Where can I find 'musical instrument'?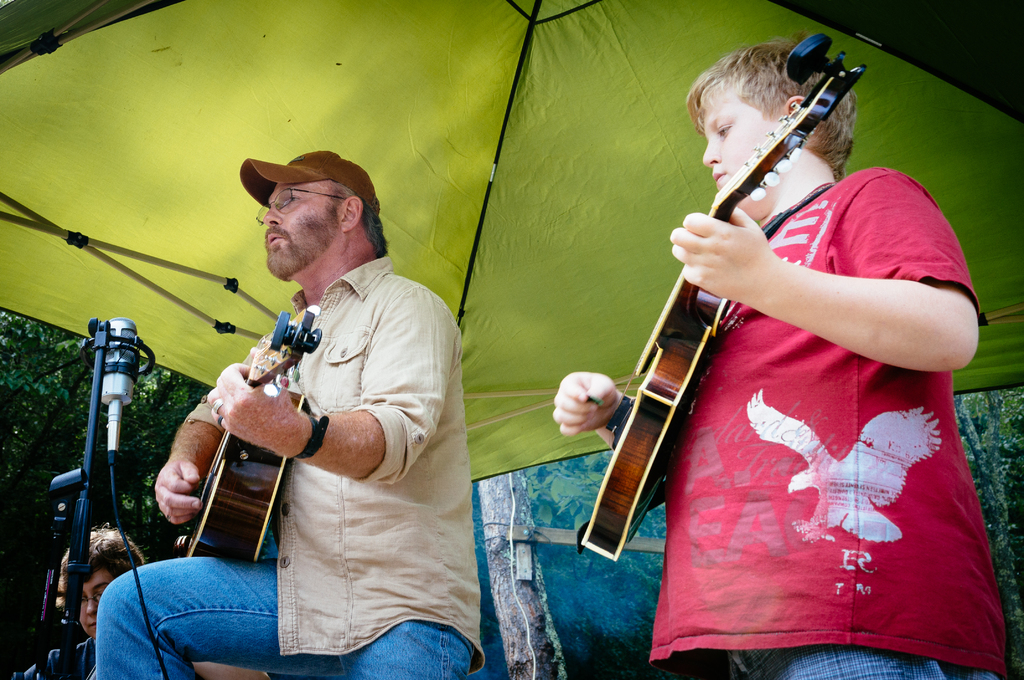
You can find it at [x1=163, y1=304, x2=325, y2=581].
